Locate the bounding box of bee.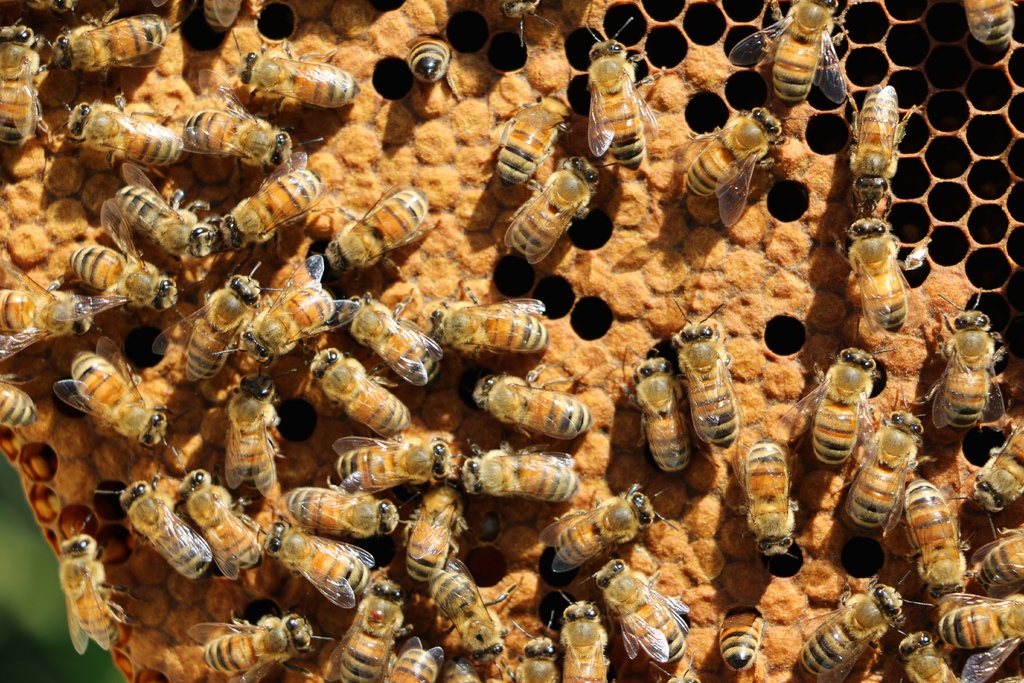
Bounding box: (172, 466, 264, 584).
